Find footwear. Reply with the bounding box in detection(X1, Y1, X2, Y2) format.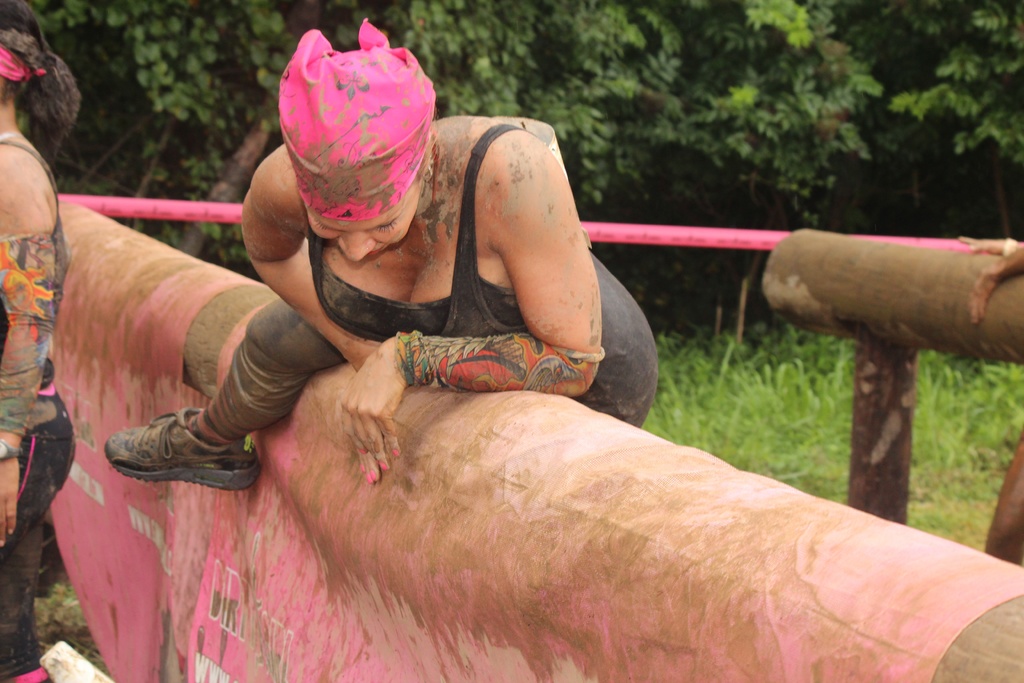
detection(101, 399, 250, 500).
